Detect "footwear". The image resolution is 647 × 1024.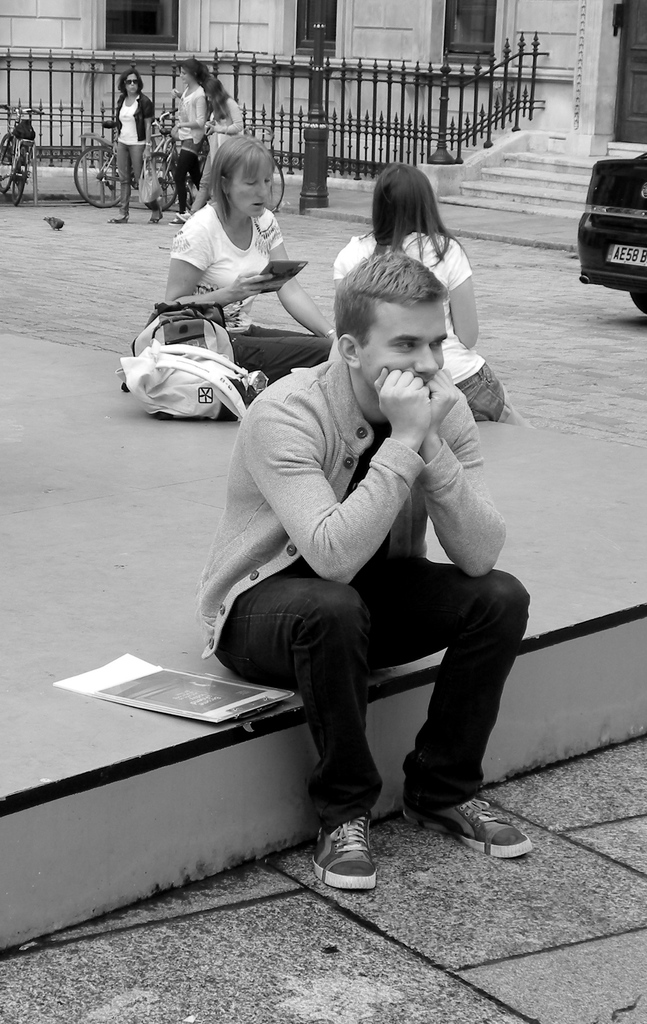
detection(390, 787, 534, 873).
